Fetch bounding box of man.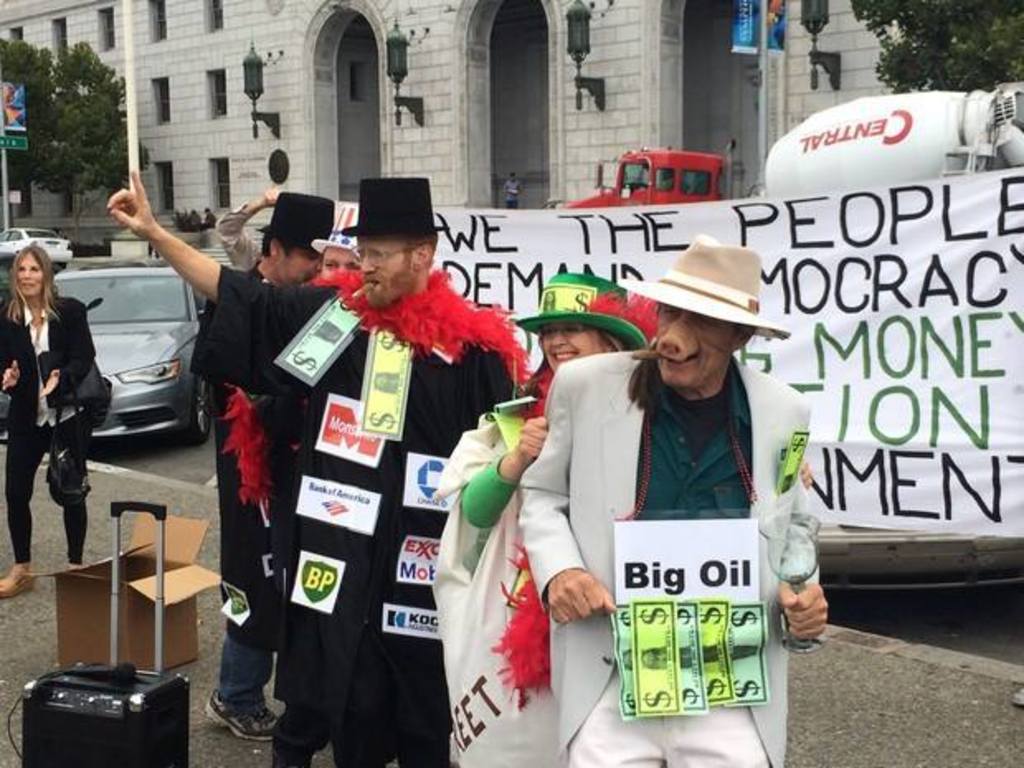
Bbox: (x1=515, y1=230, x2=827, y2=766).
